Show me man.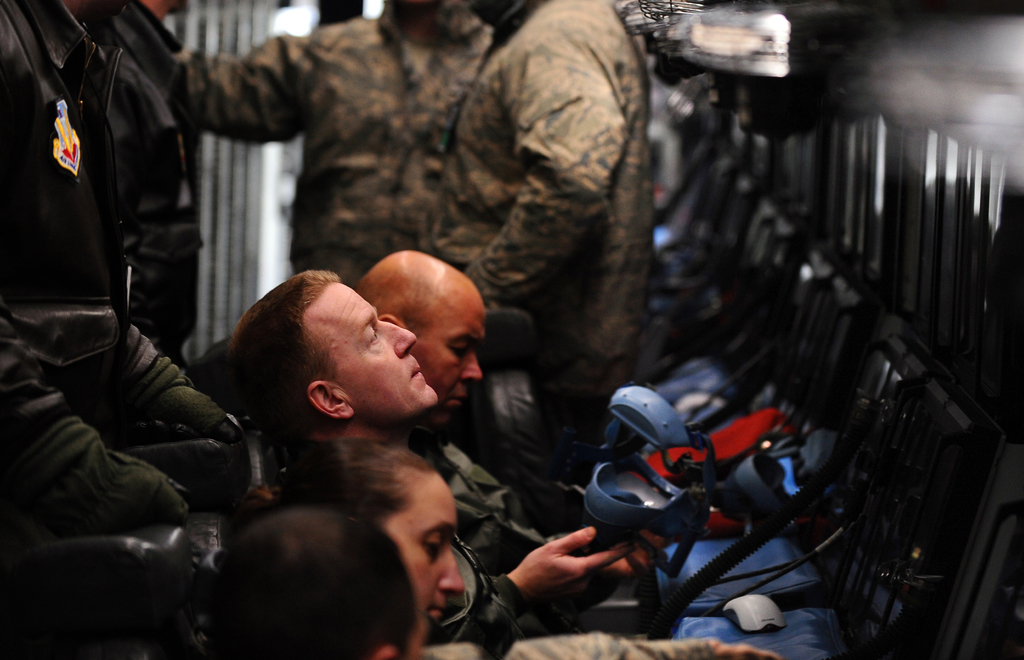
man is here: [309, 254, 735, 607].
